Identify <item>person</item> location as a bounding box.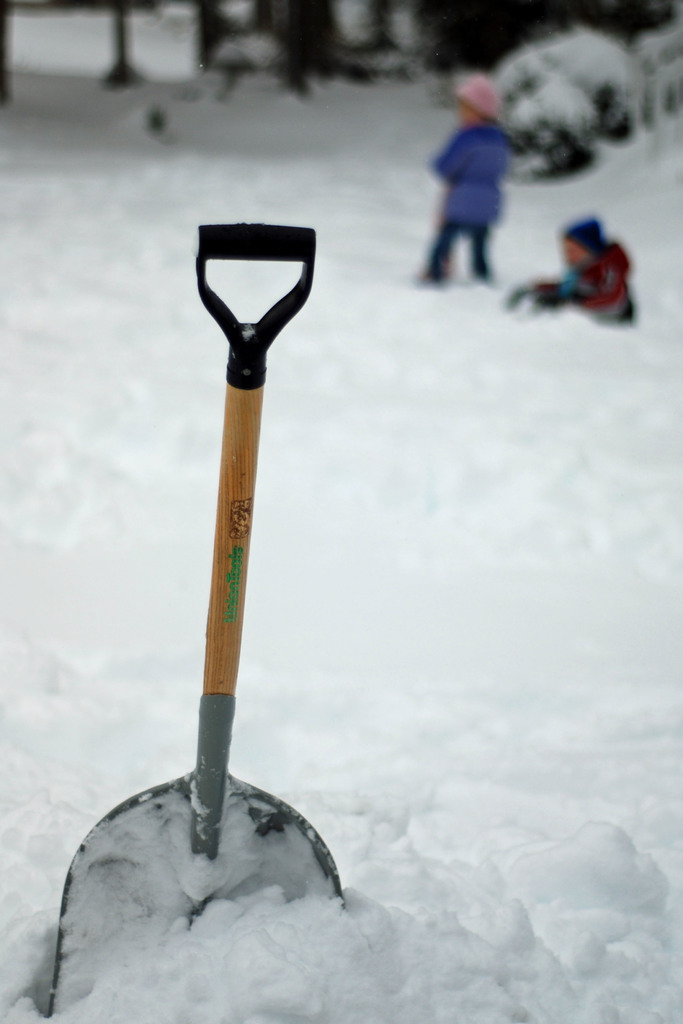
l=427, t=68, r=524, b=294.
